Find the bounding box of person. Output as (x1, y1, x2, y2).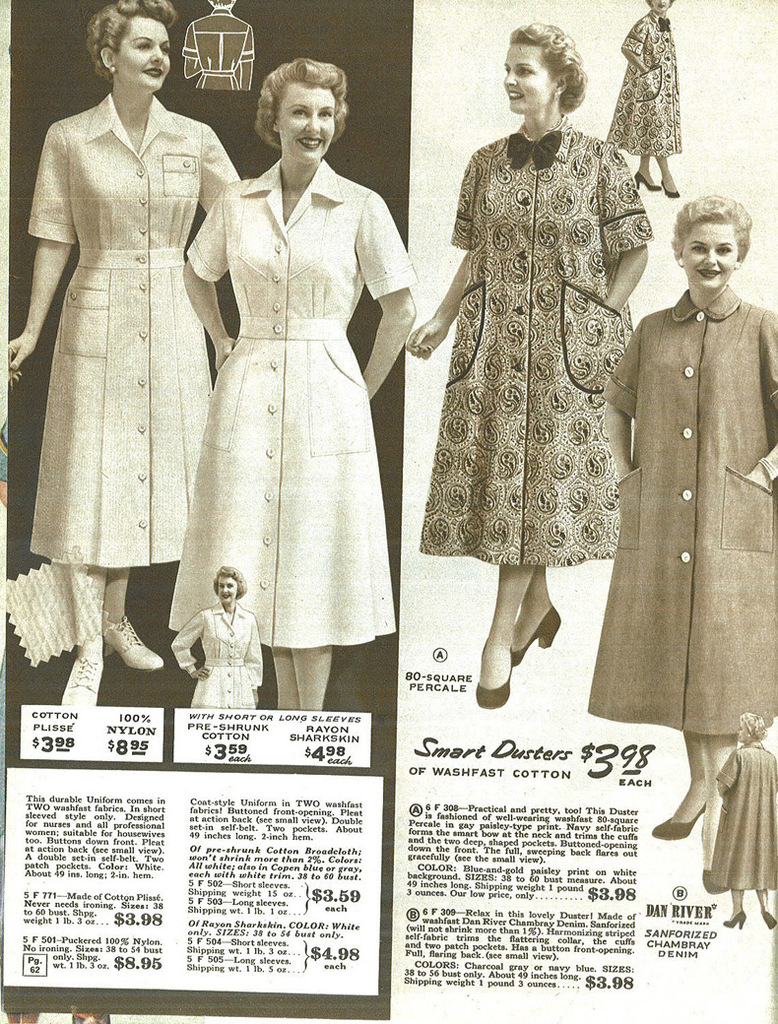
(180, 565, 257, 717).
